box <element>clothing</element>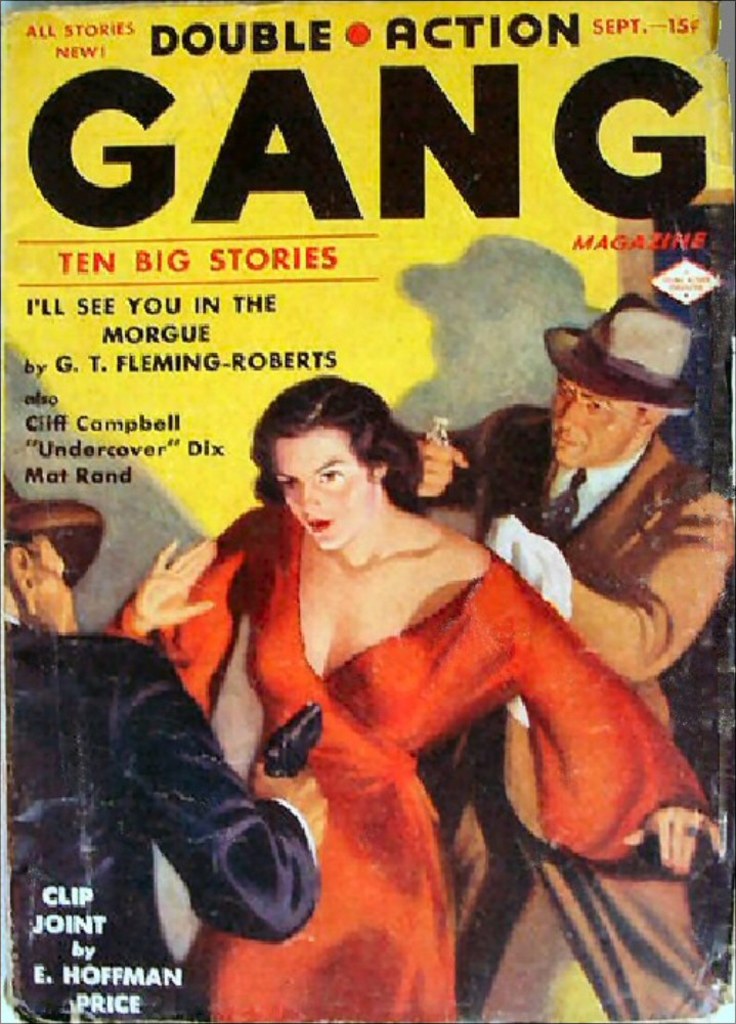
[left=0, top=619, right=310, bottom=1020]
